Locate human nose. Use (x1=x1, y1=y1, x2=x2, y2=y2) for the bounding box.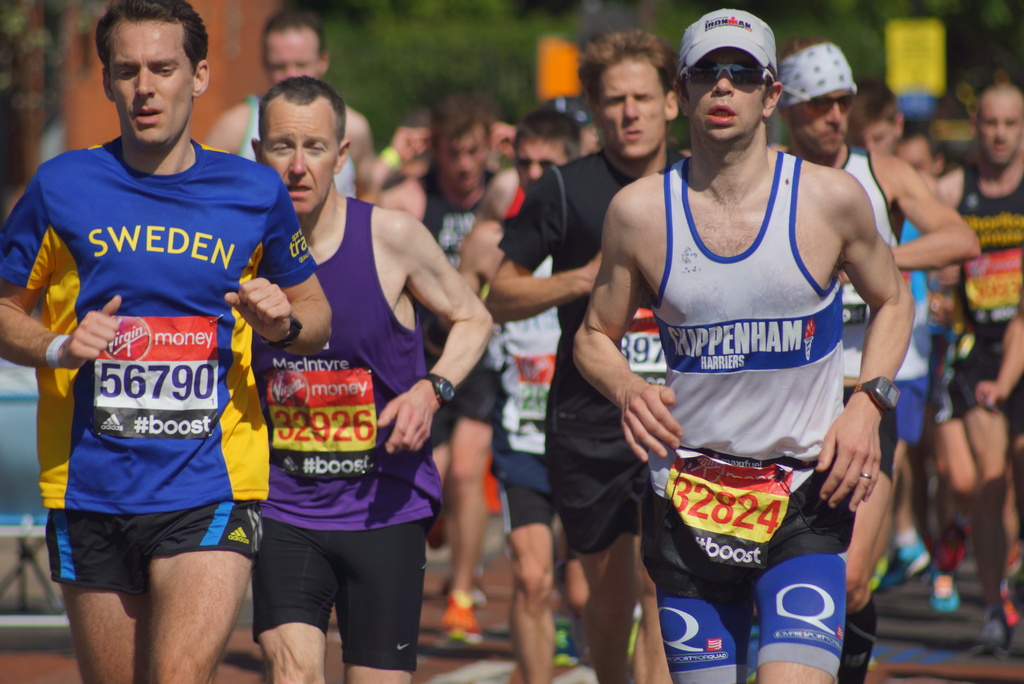
(x1=707, y1=76, x2=733, y2=95).
